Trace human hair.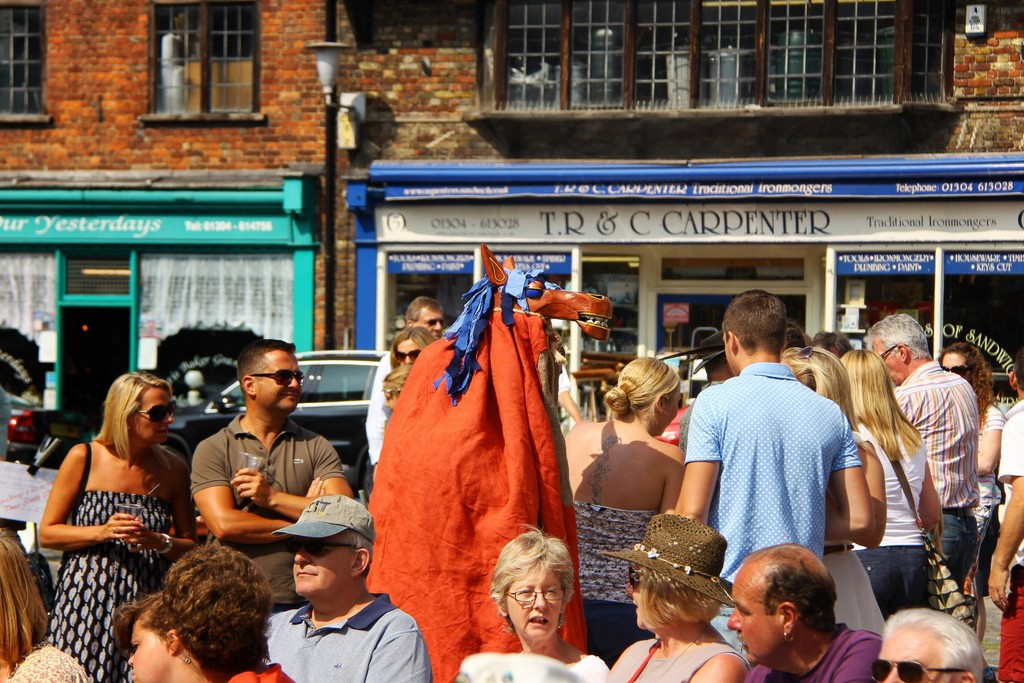
Traced to detection(782, 317, 808, 349).
